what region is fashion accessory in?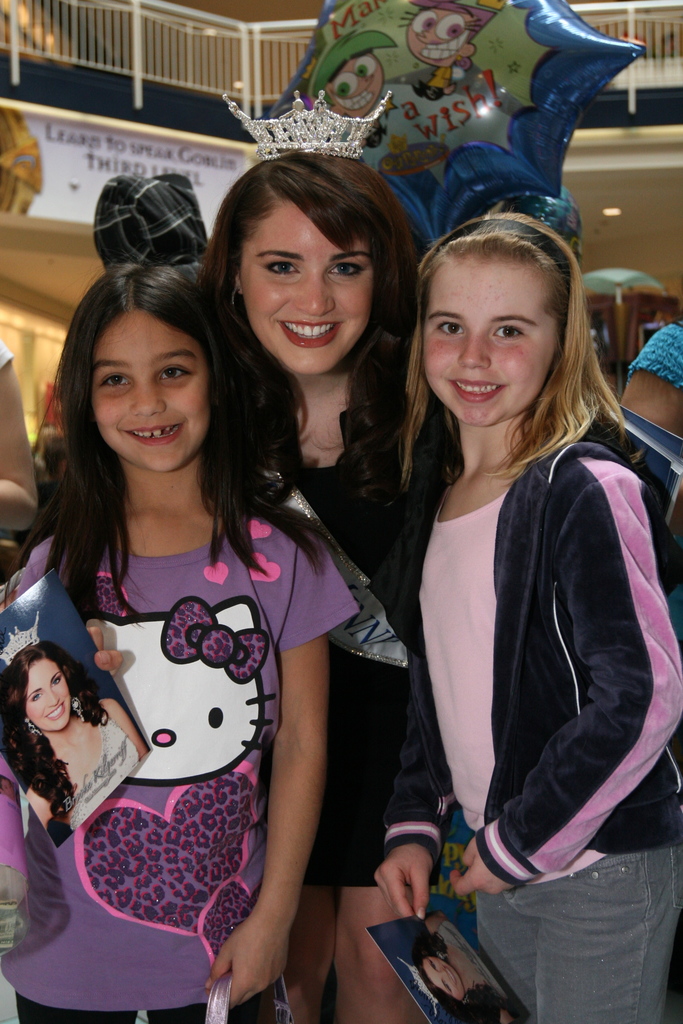
<box>197,972,298,1023</box>.
